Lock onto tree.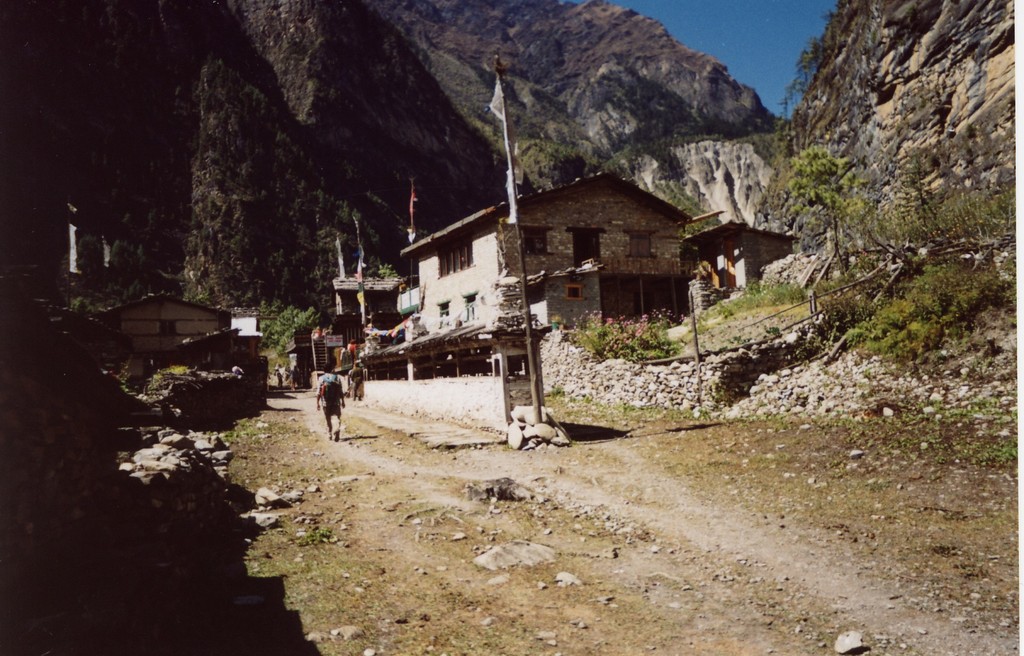
Locked: x1=261 y1=307 x2=284 y2=347.
